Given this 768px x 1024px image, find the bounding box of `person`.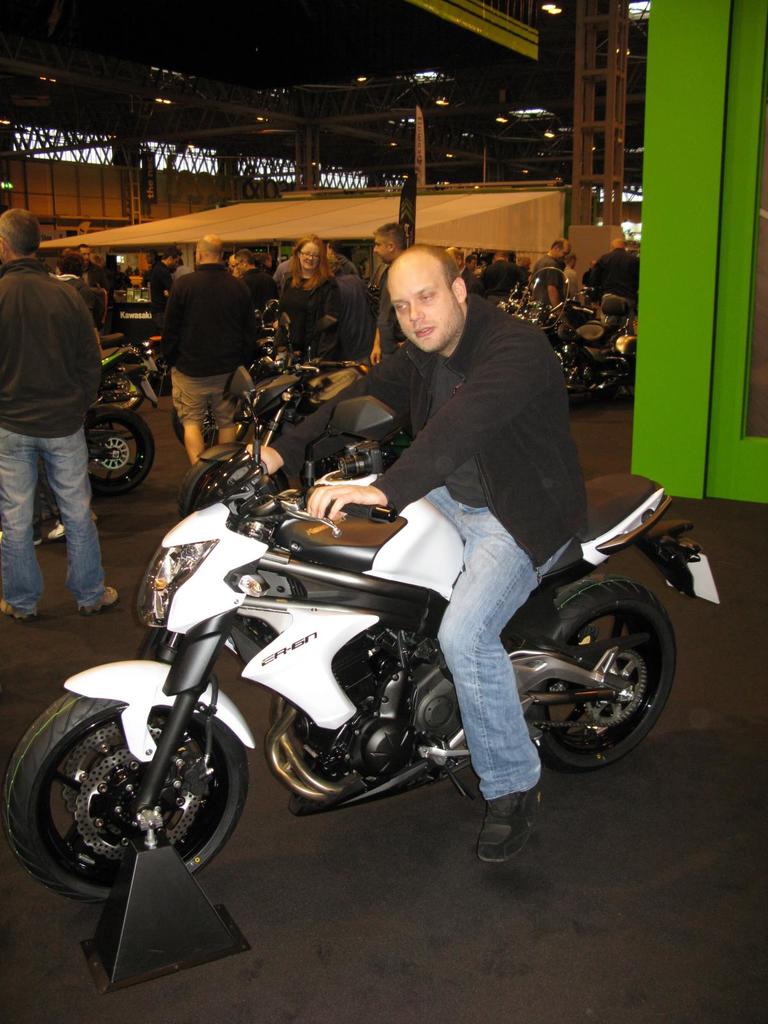
BBox(4, 202, 122, 626).
